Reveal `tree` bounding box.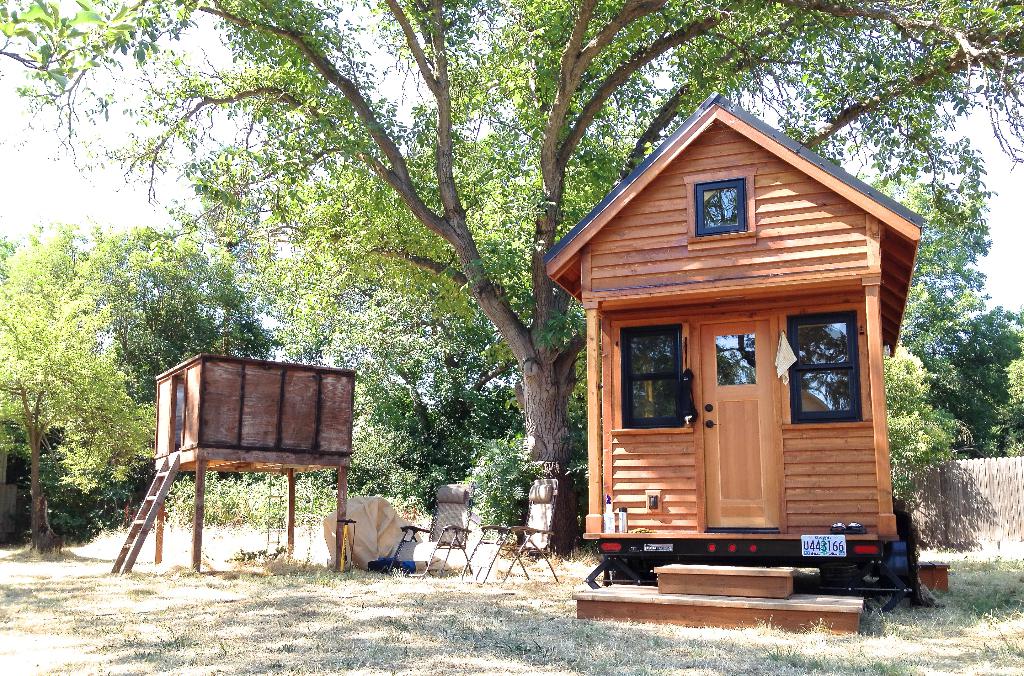
Revealed: 0:234:71:501.
